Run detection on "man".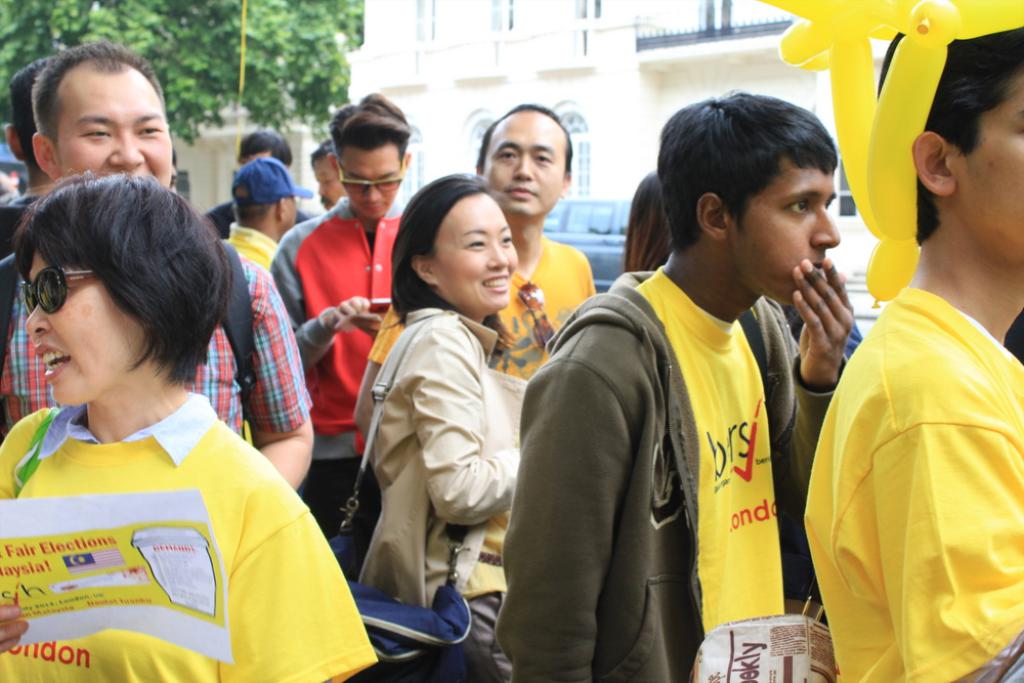
Result: detection(508, 101, 887, 675).
